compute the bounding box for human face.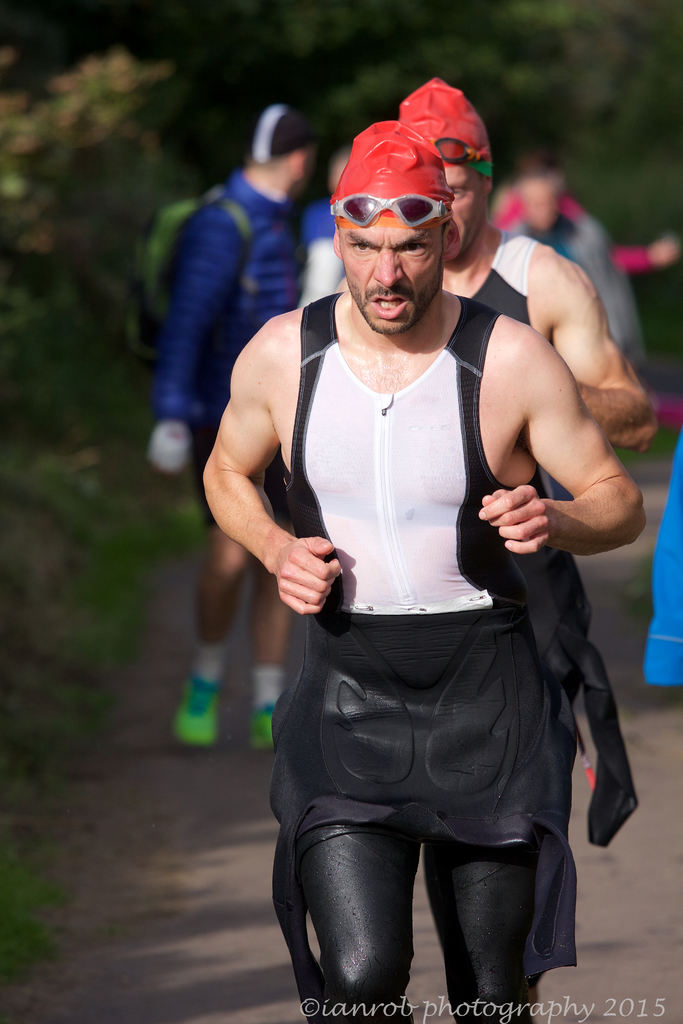
336 222 445 337.
